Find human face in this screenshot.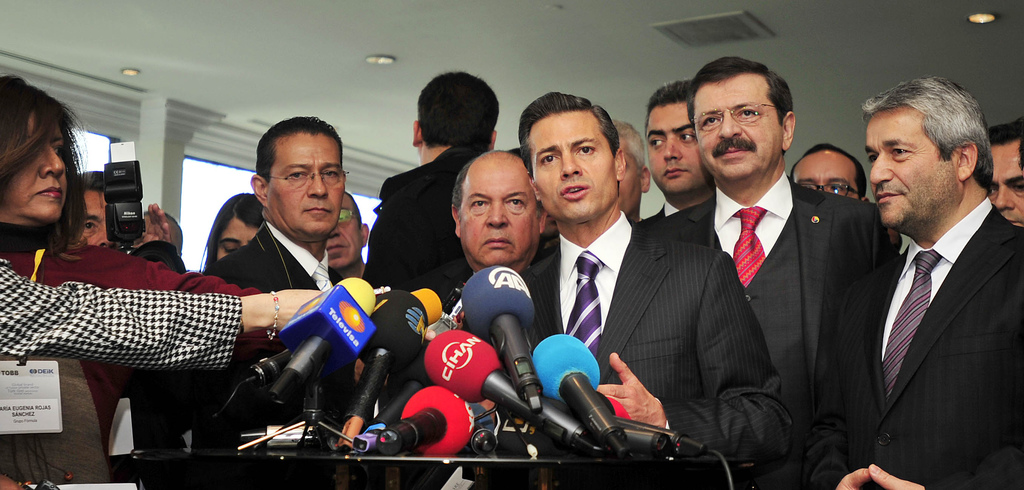
The bounding box for human face is x1=863, y1=108, x2=953, y2=228.
